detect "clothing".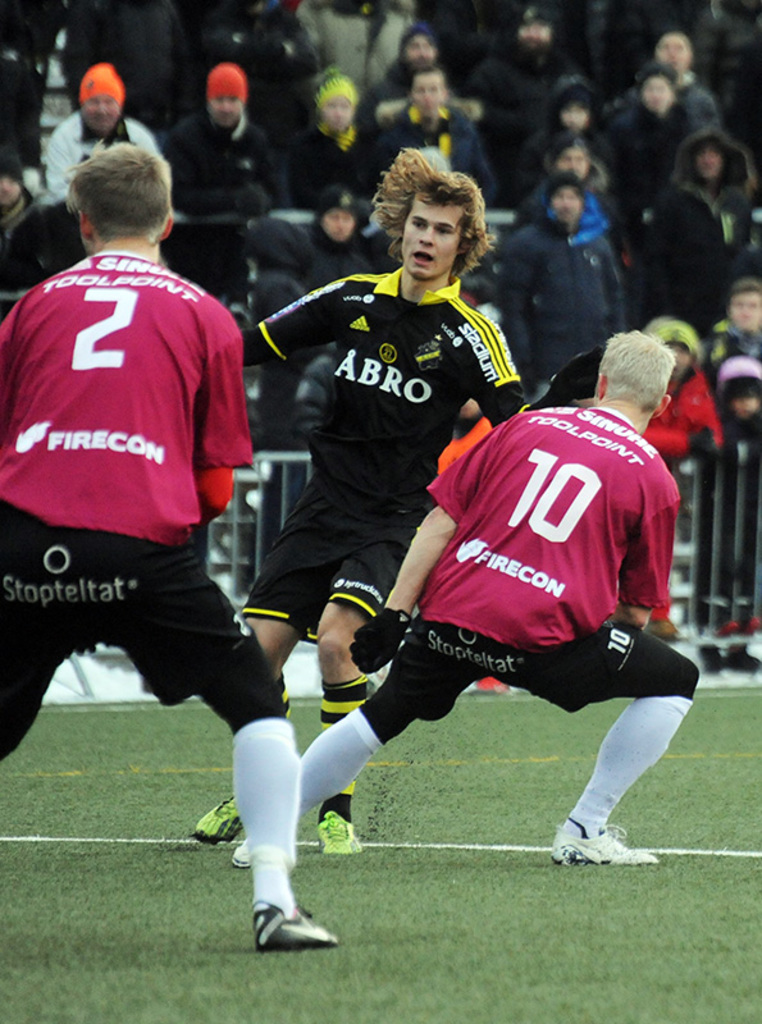
Detected at (left=298, top=193, right=375, bottom=301).
